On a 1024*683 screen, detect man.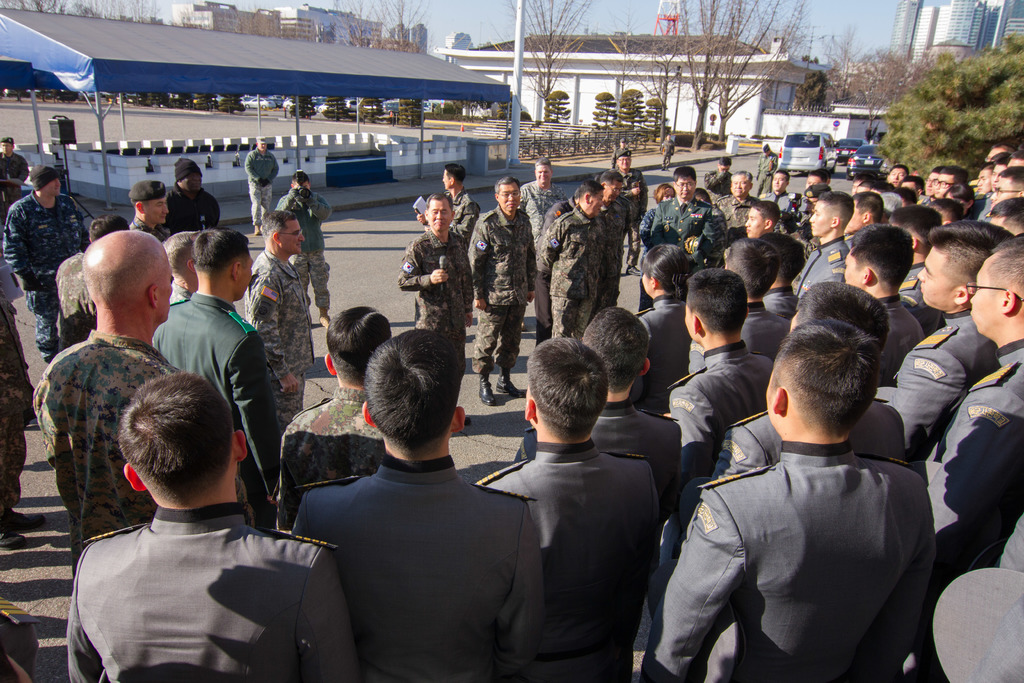
x1=474 y1=336 x2=660 y2=682.
